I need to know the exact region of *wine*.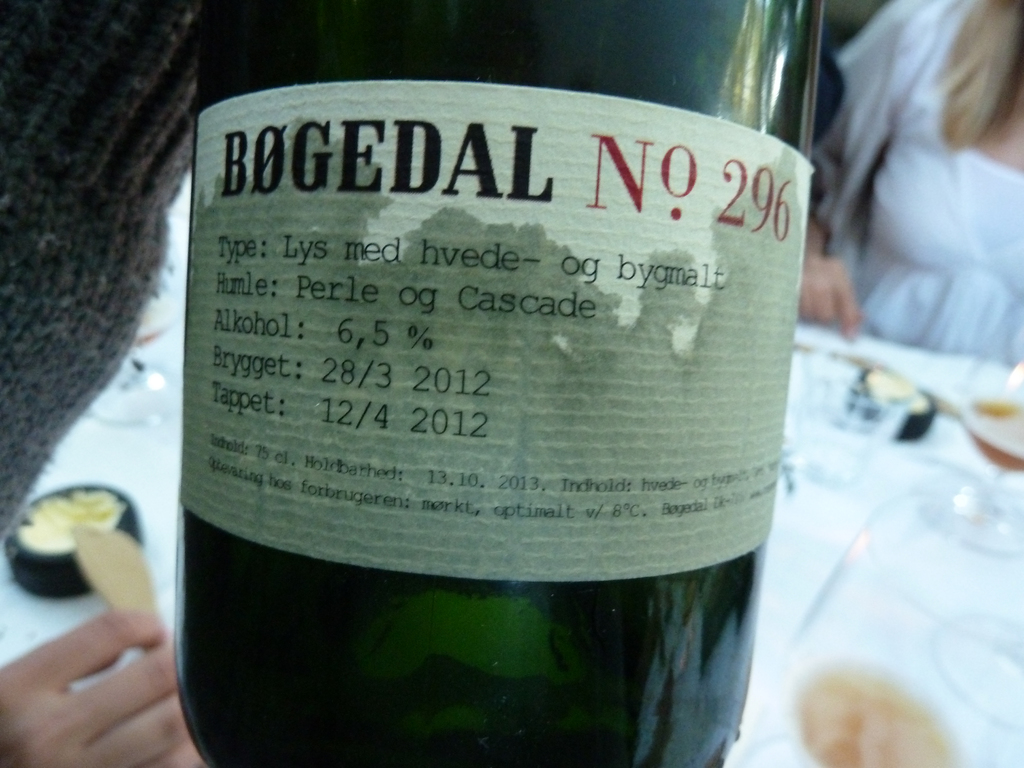
Region: [left=175, top=0, right=821, bottom=767].
